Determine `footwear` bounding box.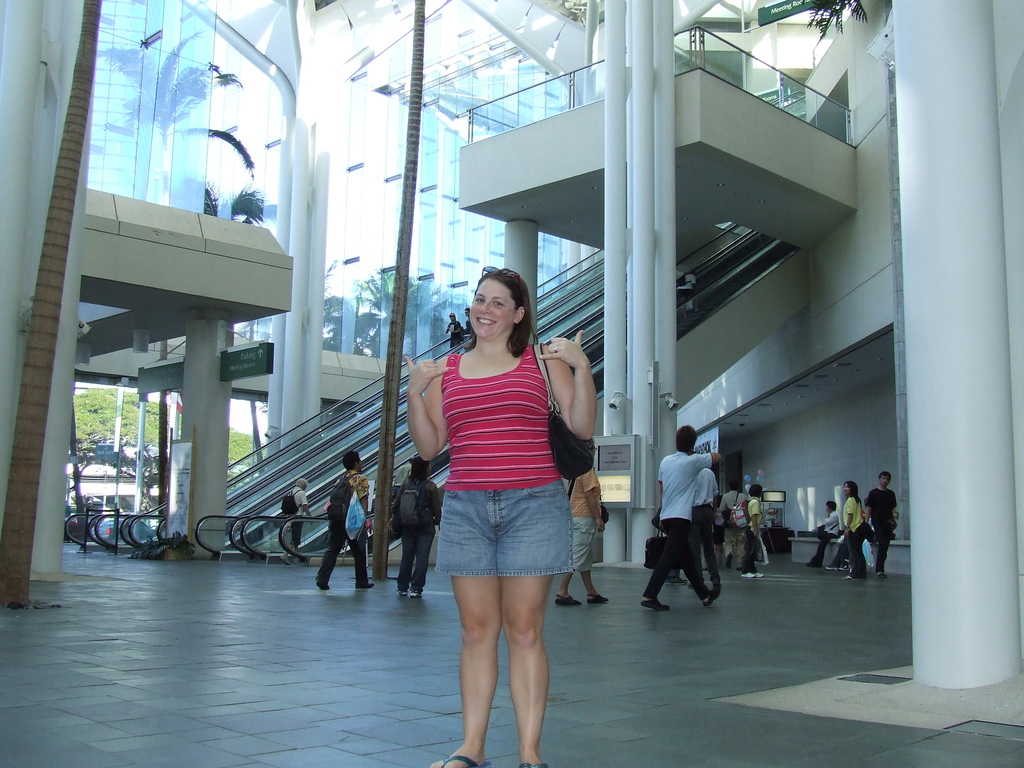
Determined: (431,750,494,767).
